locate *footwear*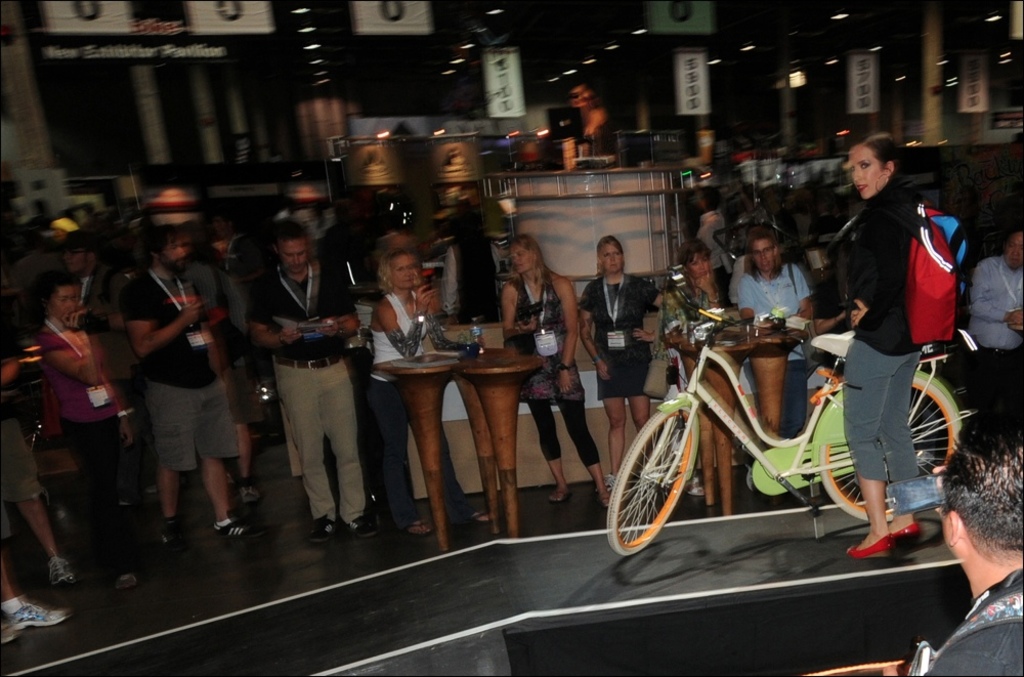
<box>212,508,252,541</box>
